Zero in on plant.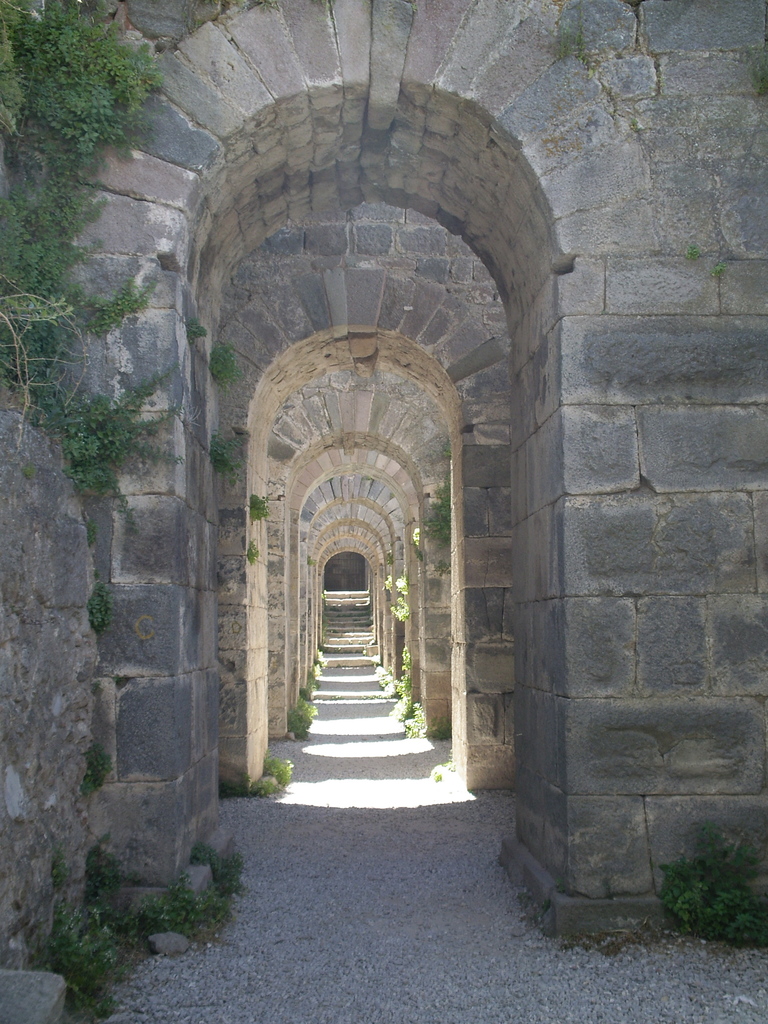
Zeroed in: [259, 753, 294, 783].
